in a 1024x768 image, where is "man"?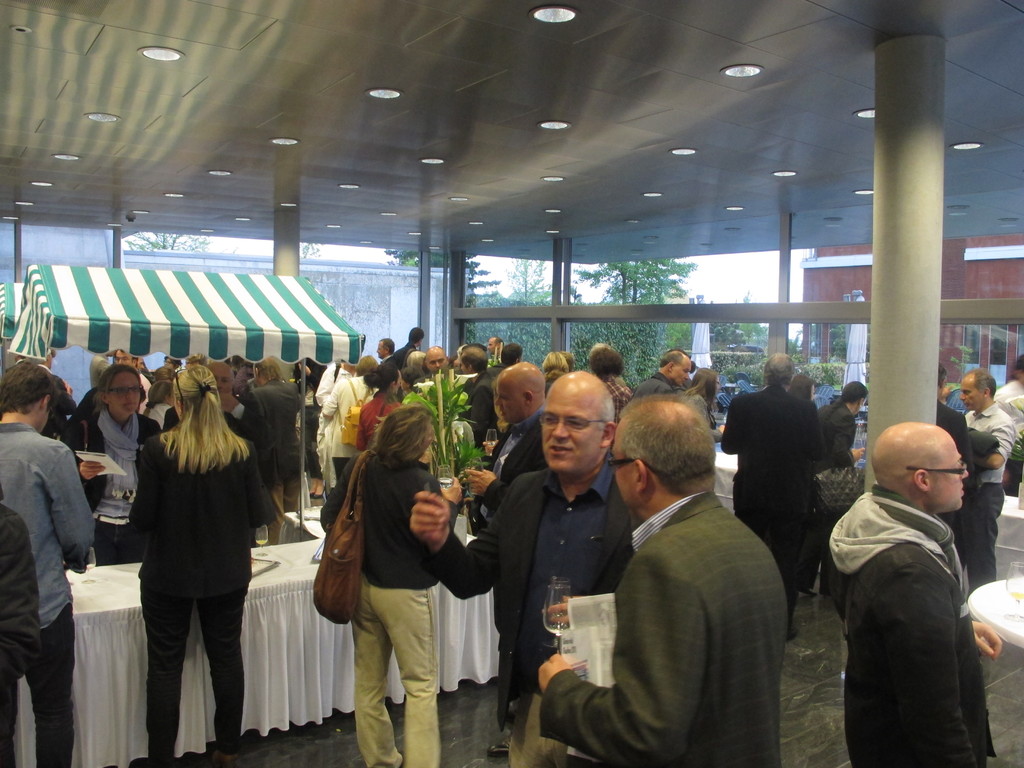
pyautogui.locateOnScreen(964, 367, 1020, 598).
